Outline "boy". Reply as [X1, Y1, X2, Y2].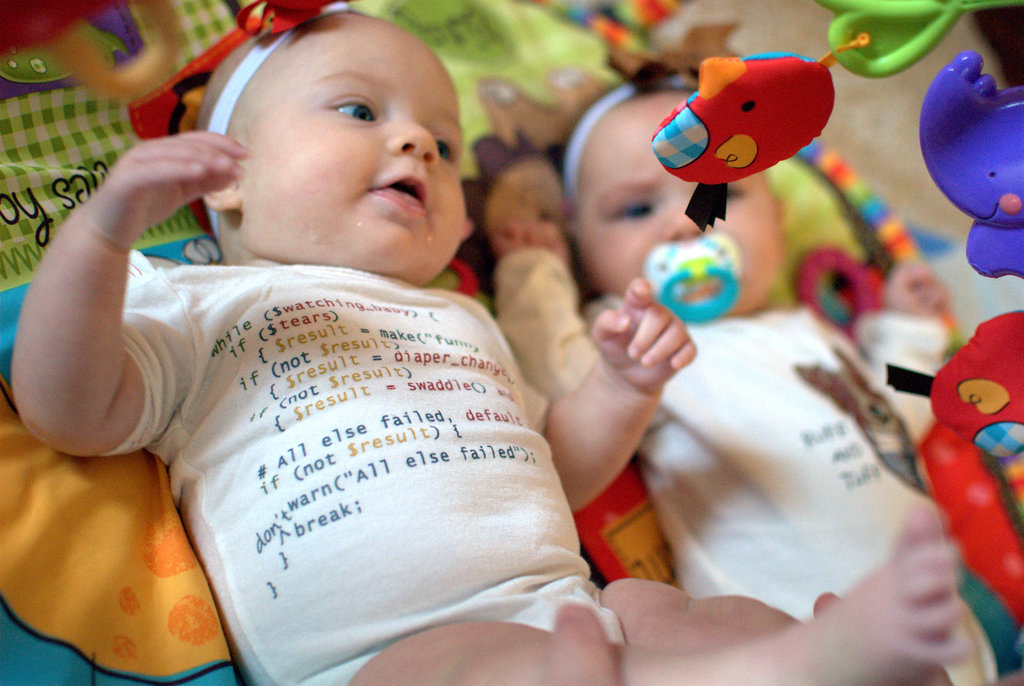
[35, 36, 671, 652].
